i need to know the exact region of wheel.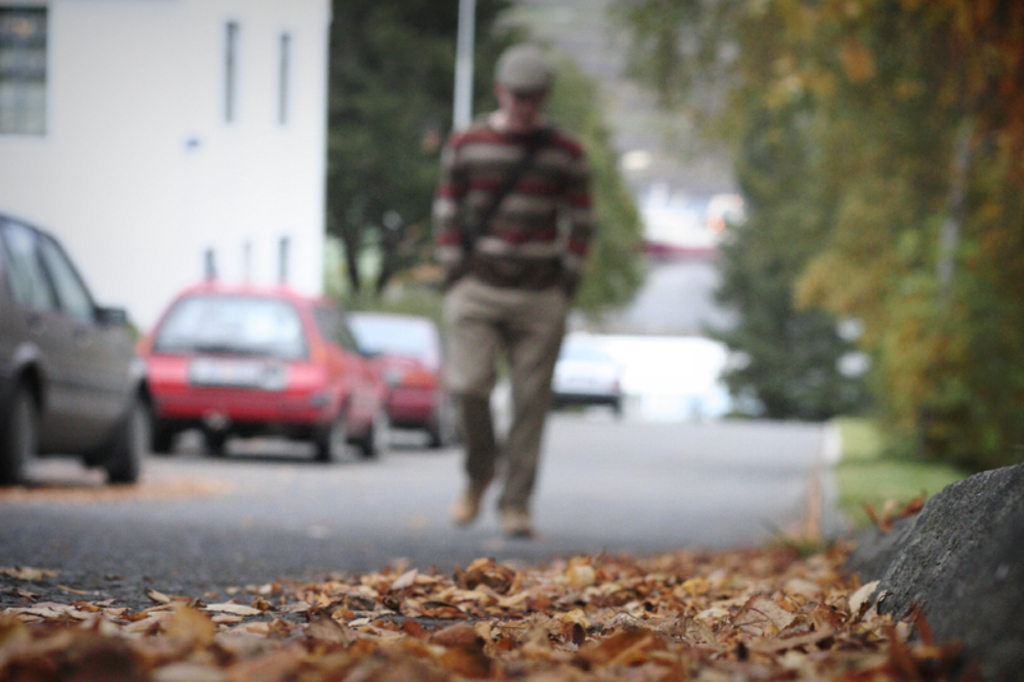
Region: [330,406,346,464].
